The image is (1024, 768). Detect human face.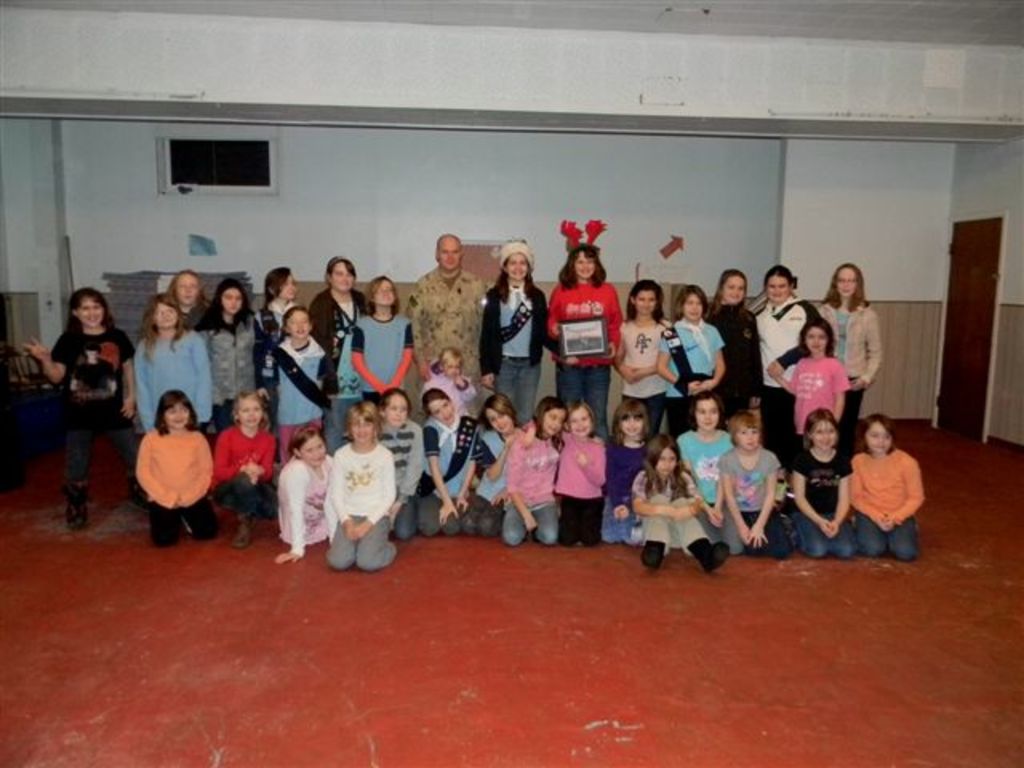
Detection: [left=574, top=251, right=597, bottom=280].
